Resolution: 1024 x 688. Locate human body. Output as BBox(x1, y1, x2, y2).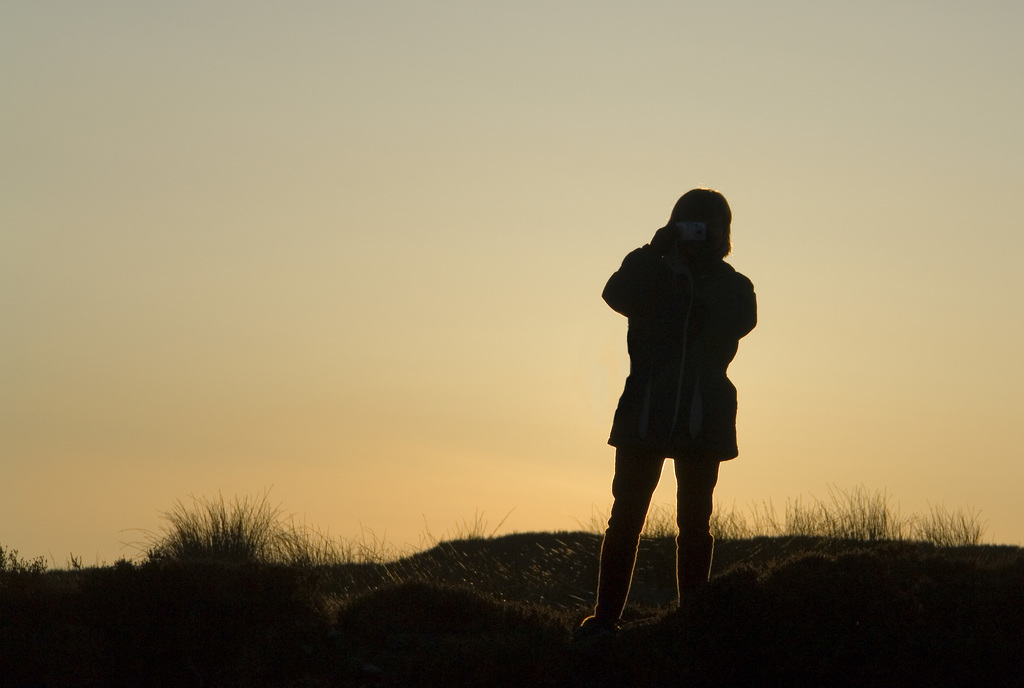
BBox(595, 175, 751, 639).
